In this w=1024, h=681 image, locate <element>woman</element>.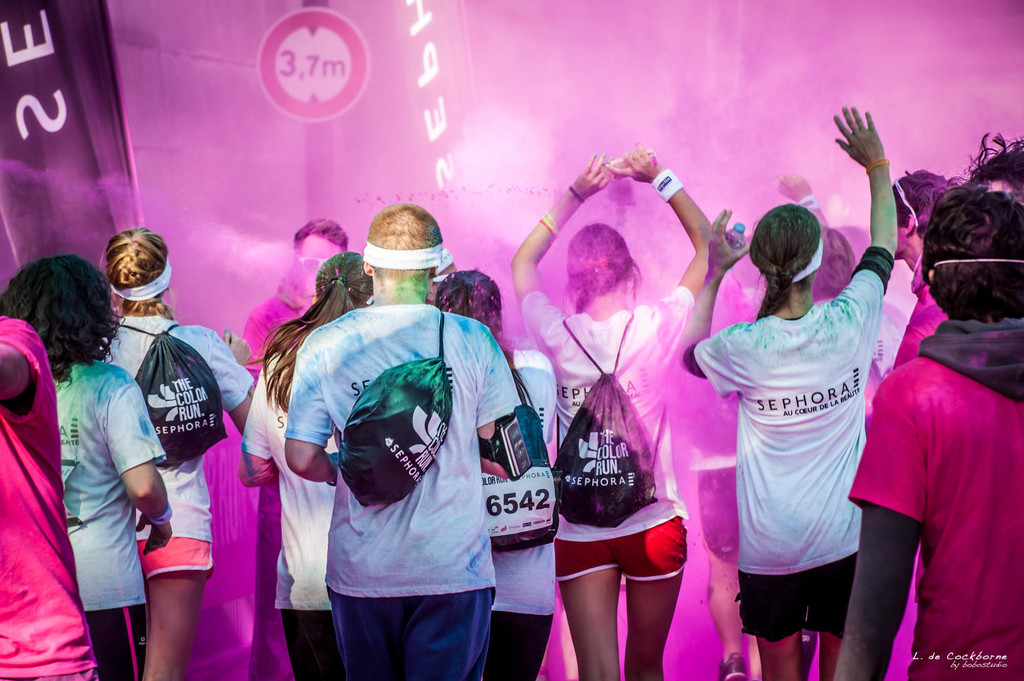
Bounding box: detection(420, 265, 563, 680).
